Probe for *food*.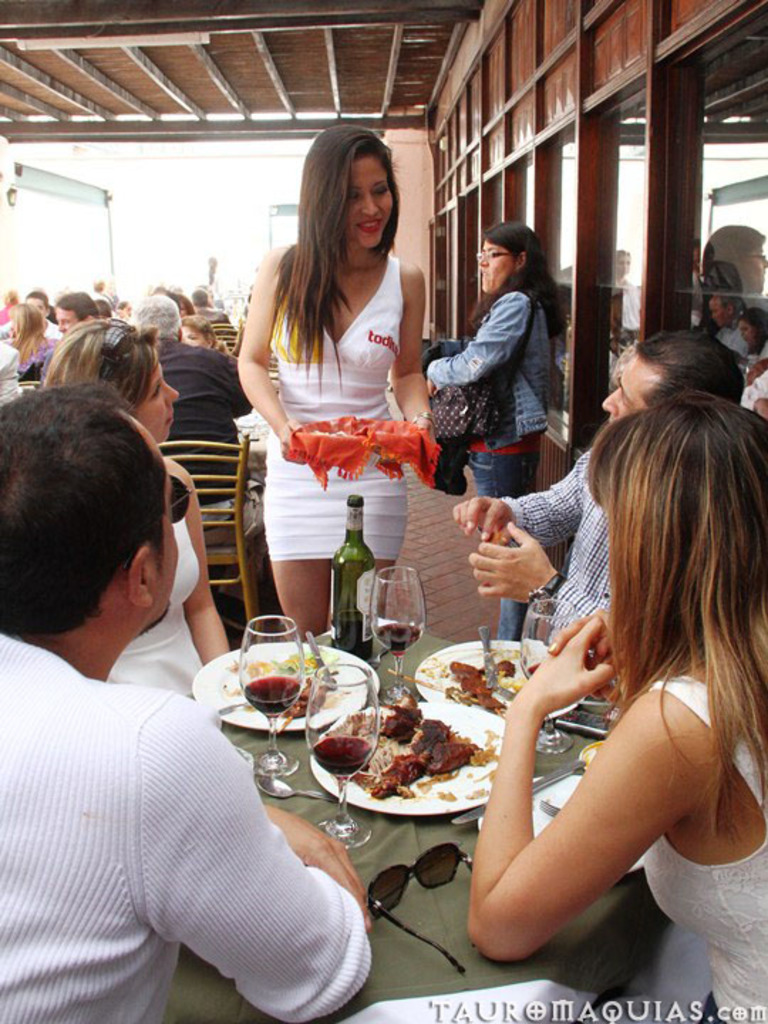
Probe result: l=210, t=654, r=341, b=724.
